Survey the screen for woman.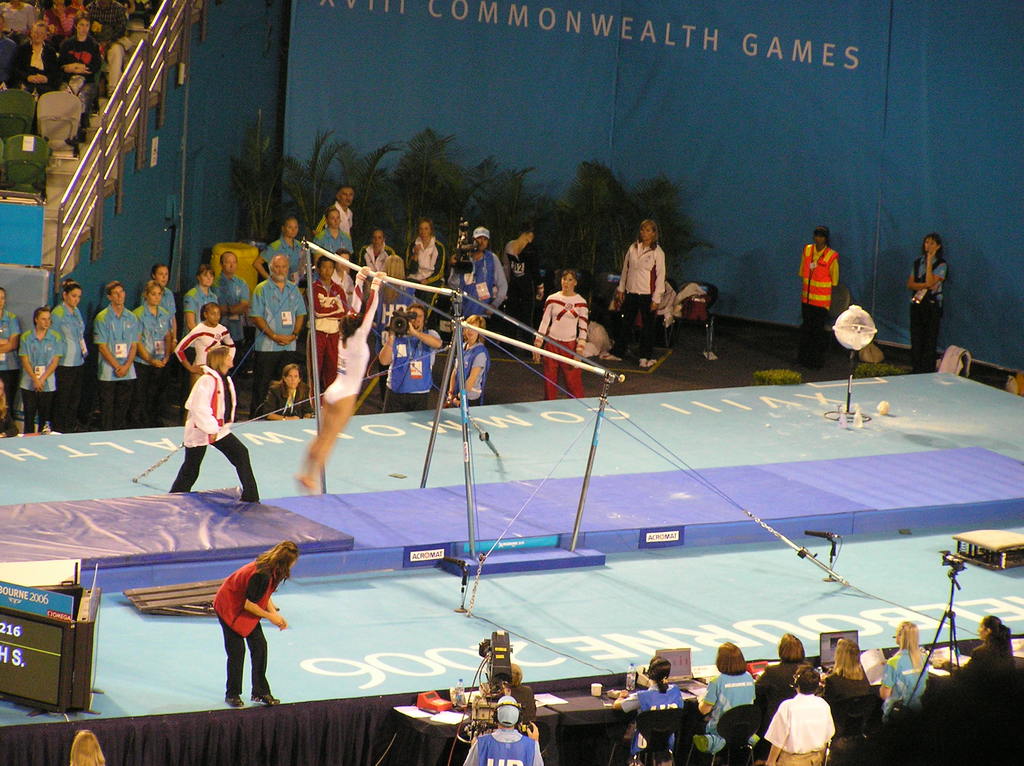
Survey found: bbox(609, 650, 681, 759).
